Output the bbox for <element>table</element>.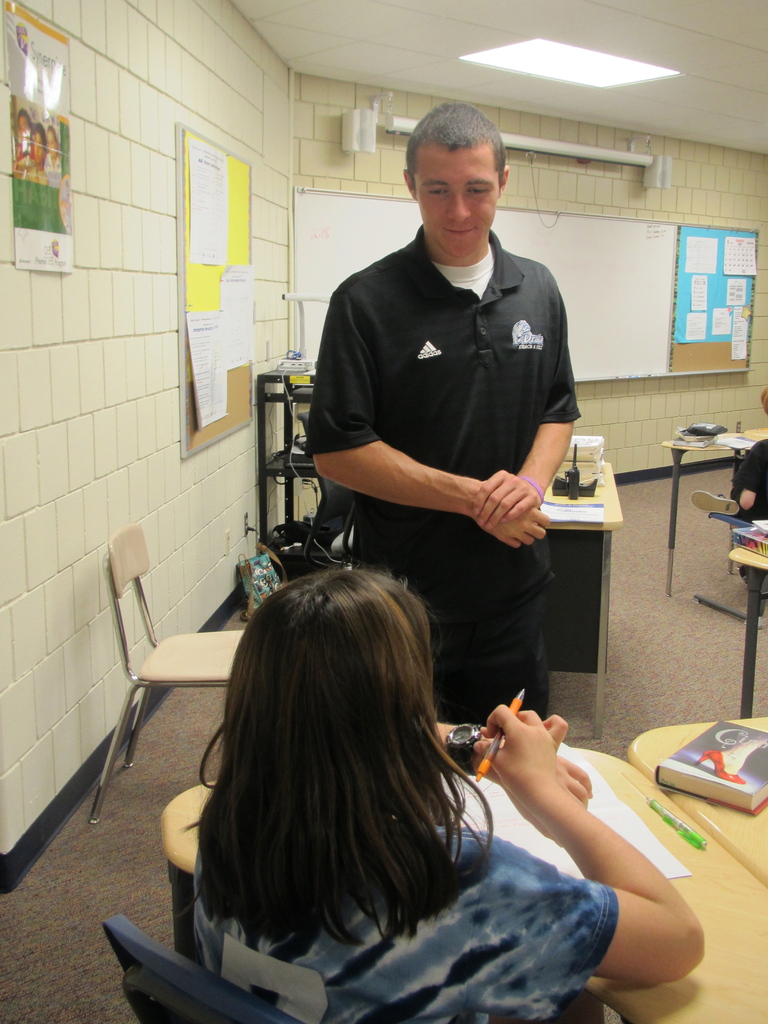
(left=630, top=714, right=767, bottom=884).
